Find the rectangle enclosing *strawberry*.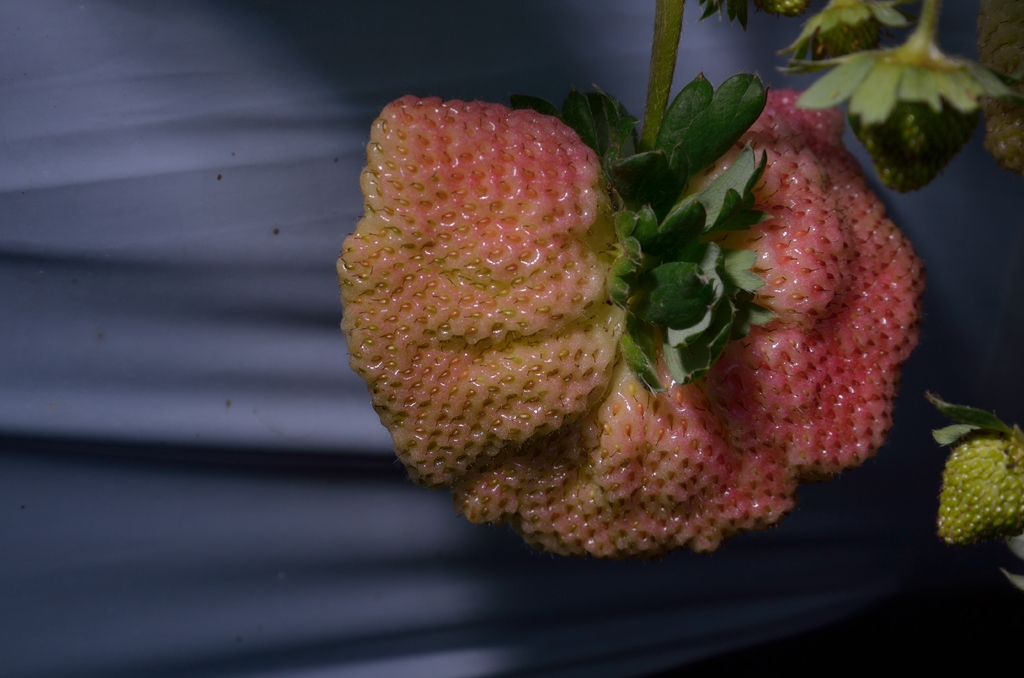
box=[793, 54, 989, 195].
